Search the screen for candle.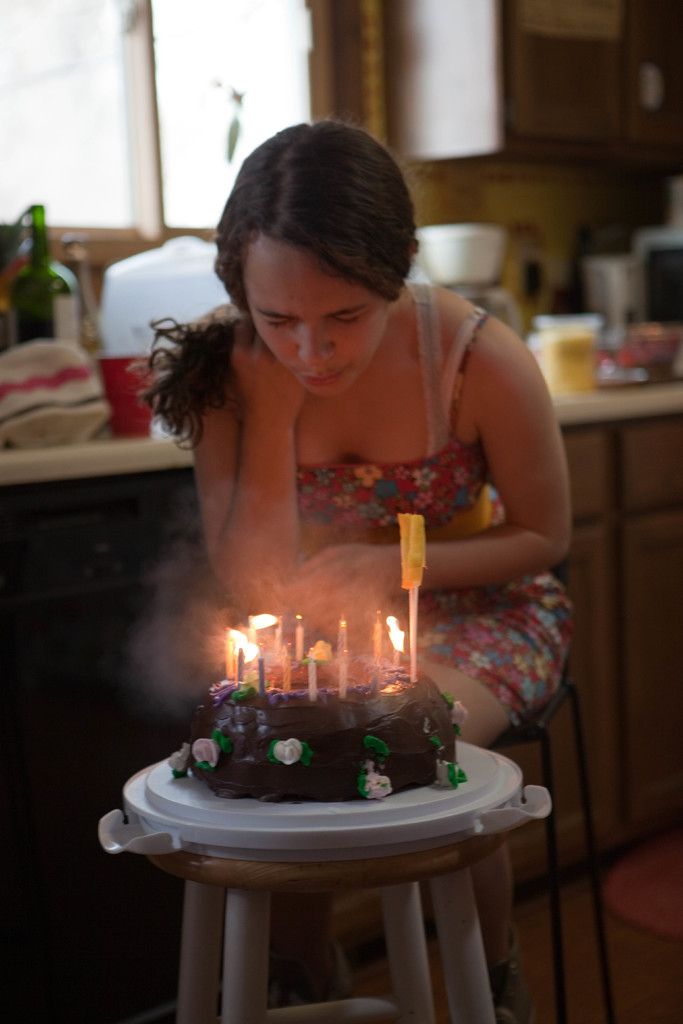
Found at (242, 645, 242, 685).
